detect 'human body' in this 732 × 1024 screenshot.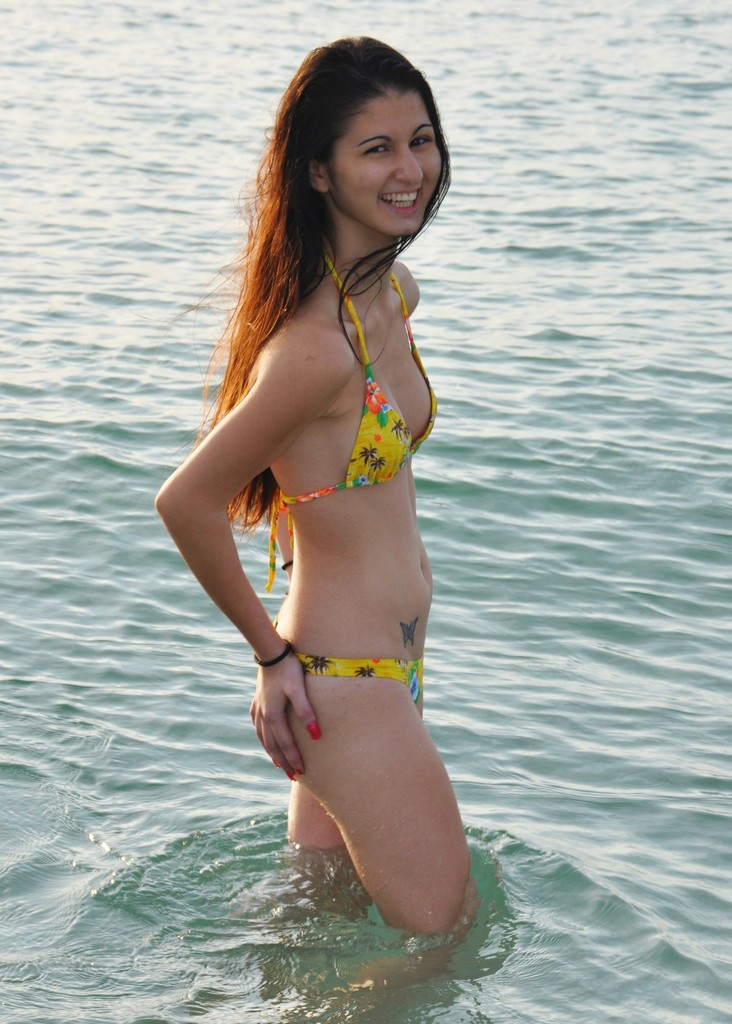
Detection: BBox(168, 40, 489, 977).
